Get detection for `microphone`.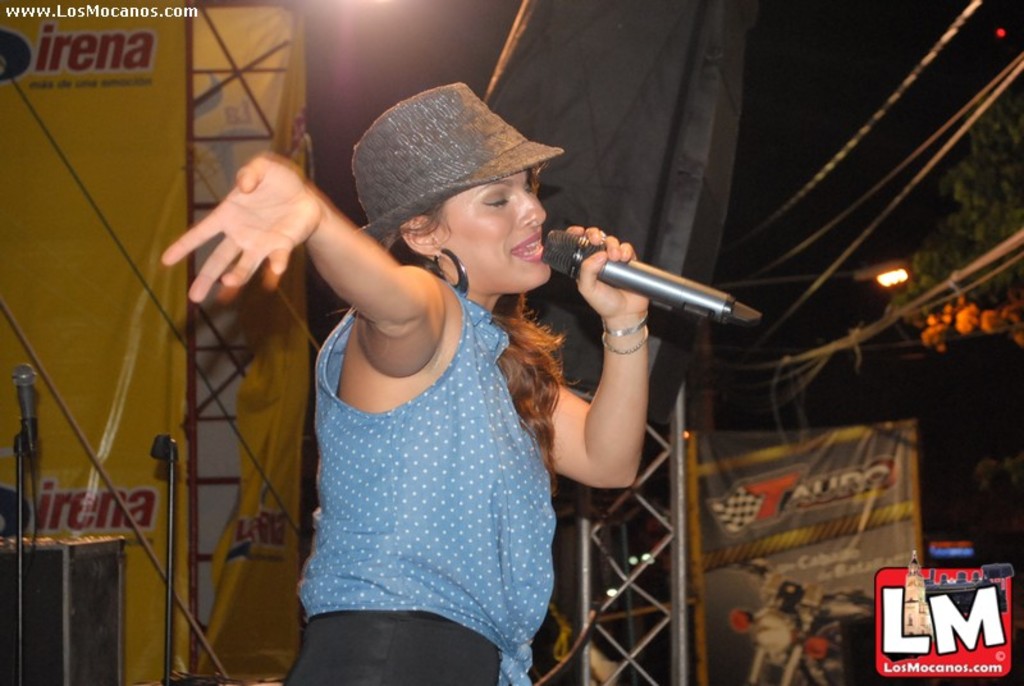
Detection: (x1=15, y1=361, x2=40, y2=466).
